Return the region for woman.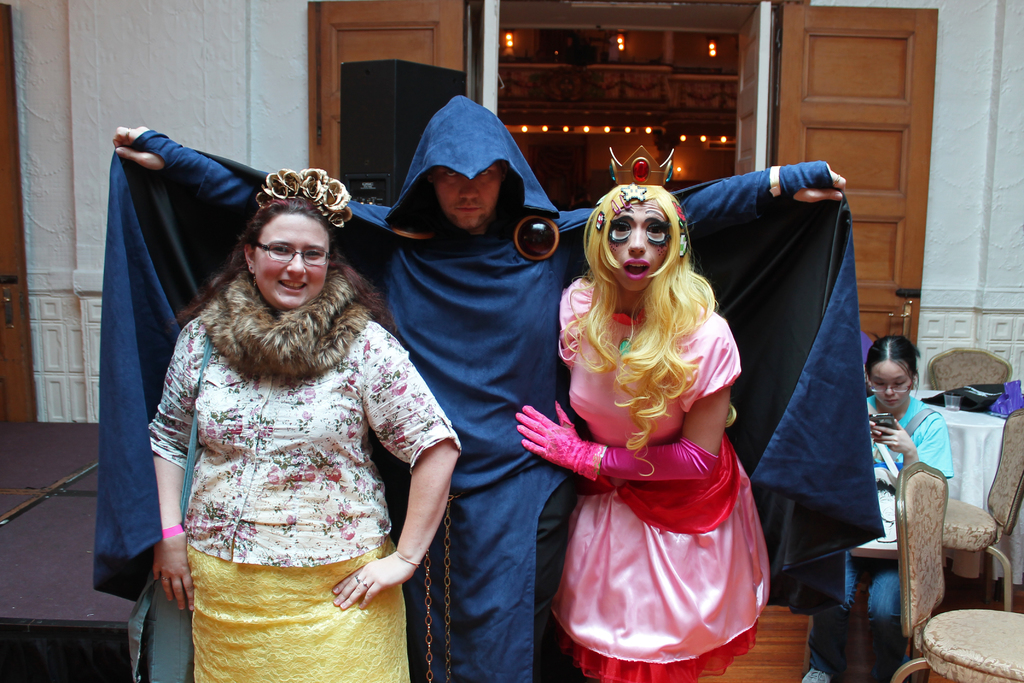
box=[536, 165, 765, 673].
